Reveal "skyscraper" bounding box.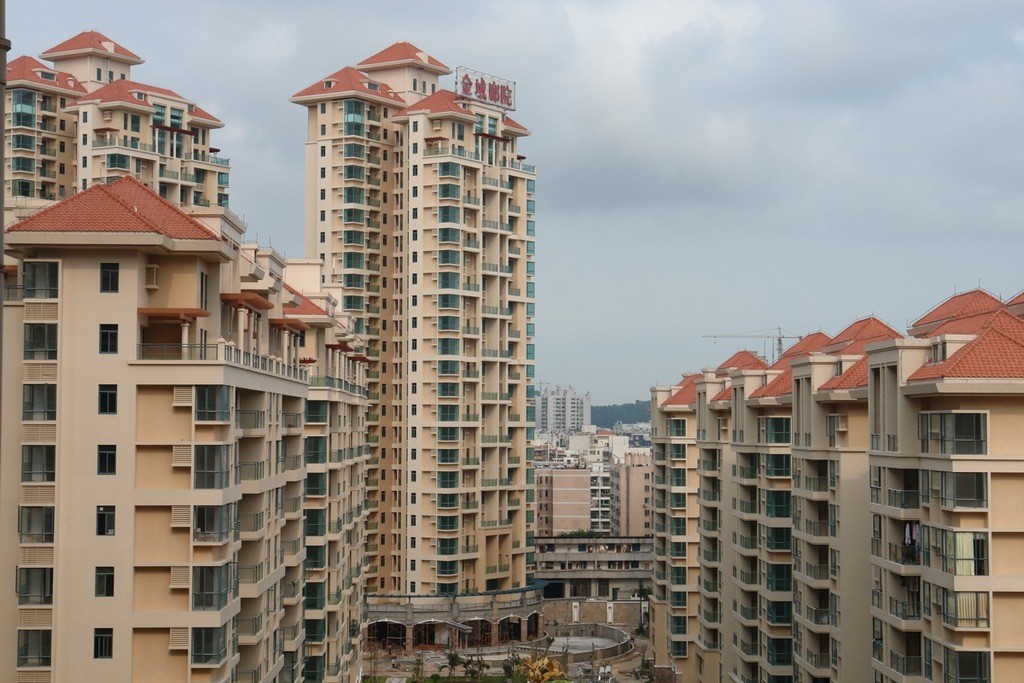
Revealed: bbox=(43, 26, 143, 193).
